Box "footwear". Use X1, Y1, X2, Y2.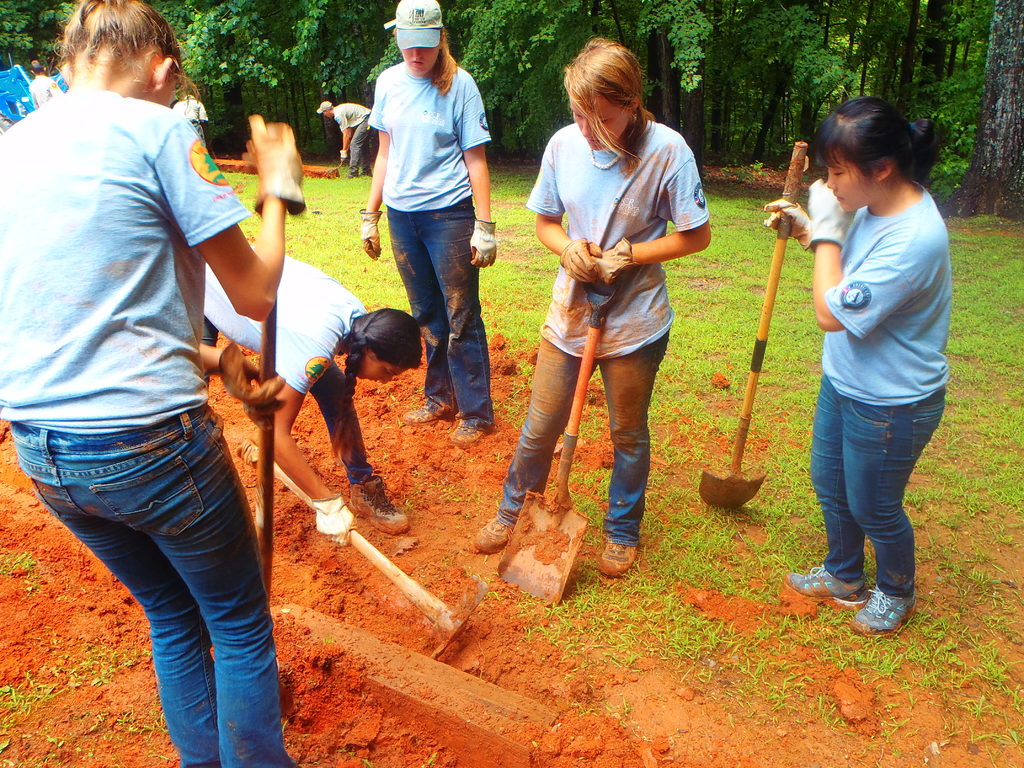
782, 564, 868, 609.
